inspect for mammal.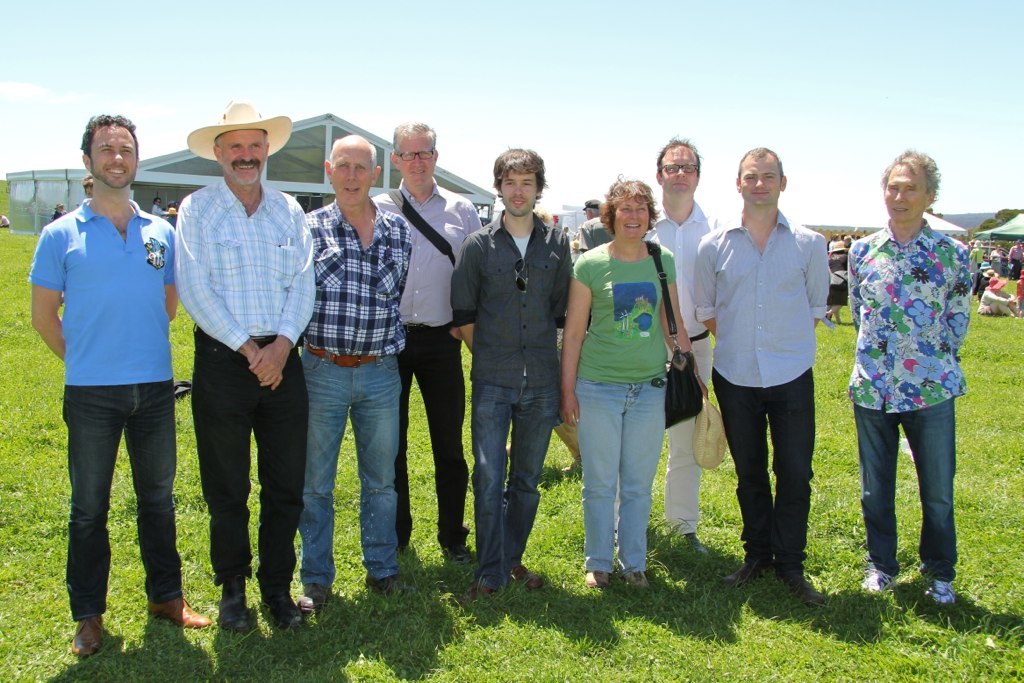
Inspection: {"left": 992, "top": 243, "right": 1005, "bottom": 260}.
